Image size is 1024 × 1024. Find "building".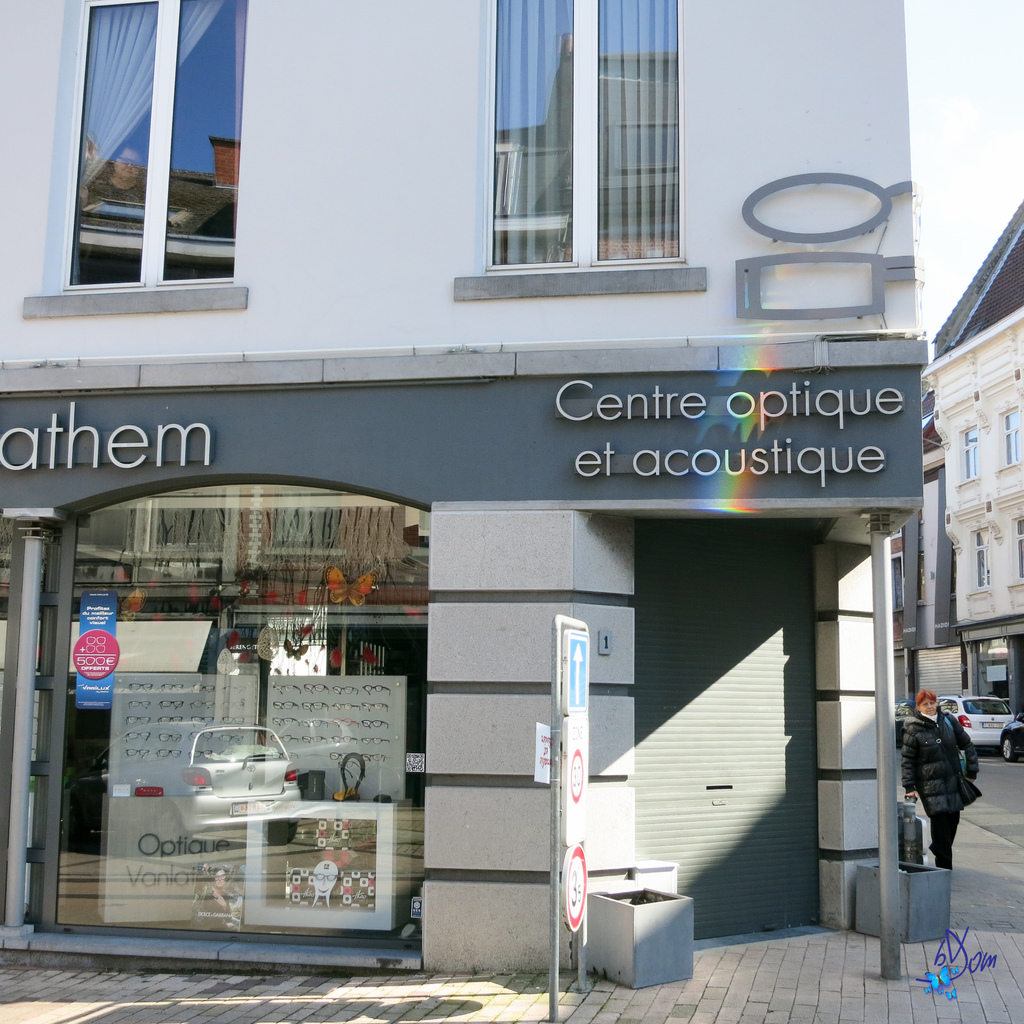
913:309:1023:706.
